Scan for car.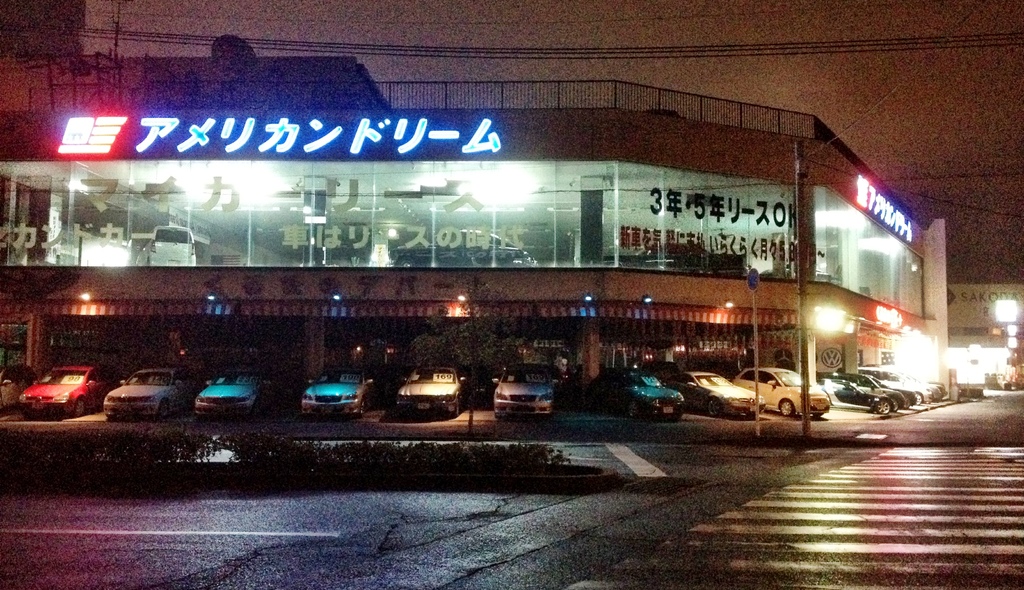
Scan result: locate(388, 365, 466, 417).
